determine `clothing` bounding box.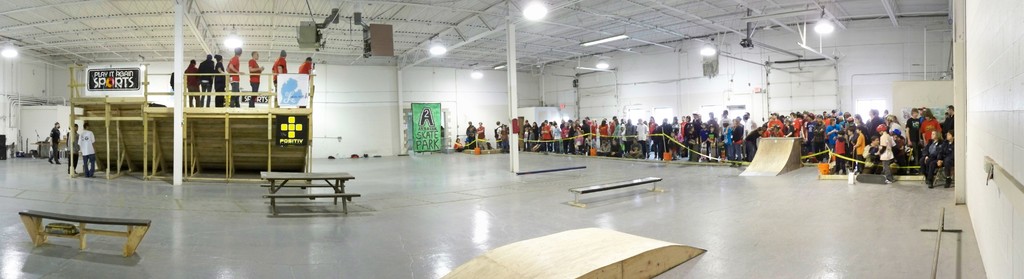
Determined: 298/60/312/77.
